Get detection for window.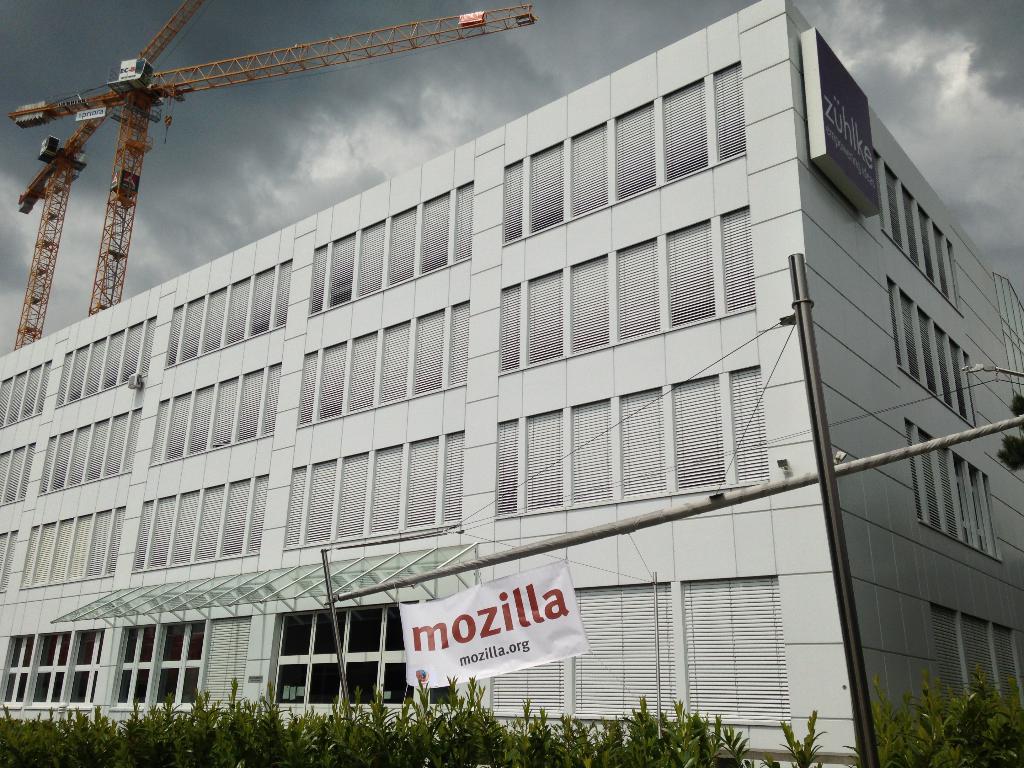
Detection: {"left": 0, "top": 375, "right": 12, "bottom": 424}.
